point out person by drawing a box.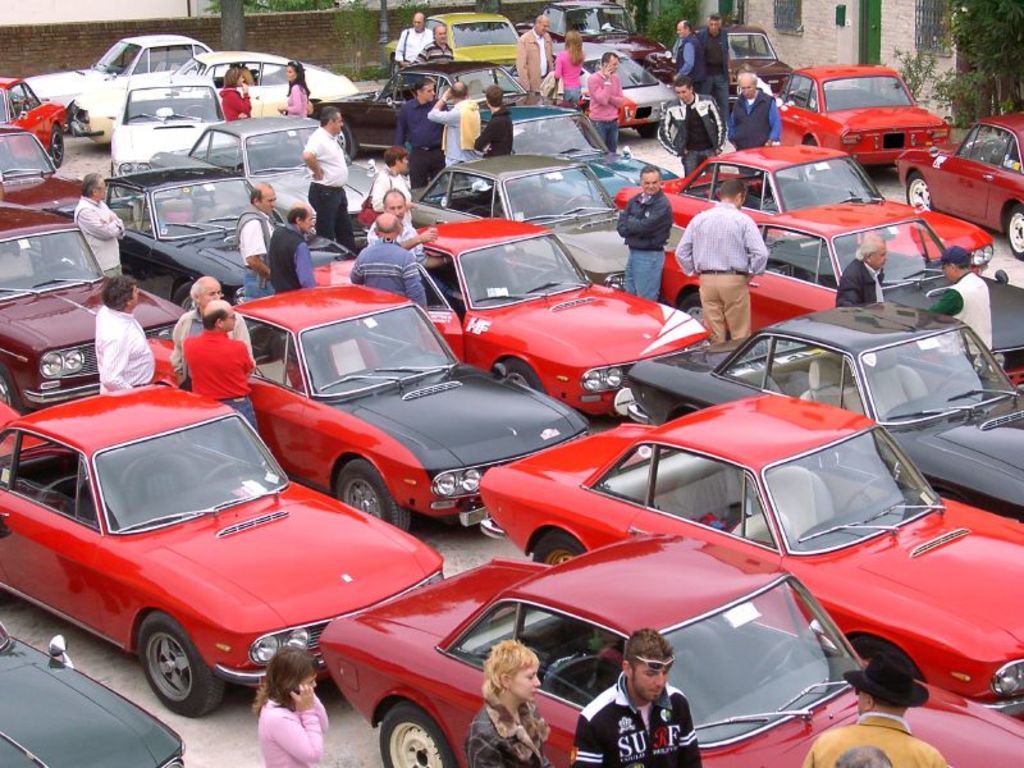
<bbox>666, 179, 767, 335</bbox>.
